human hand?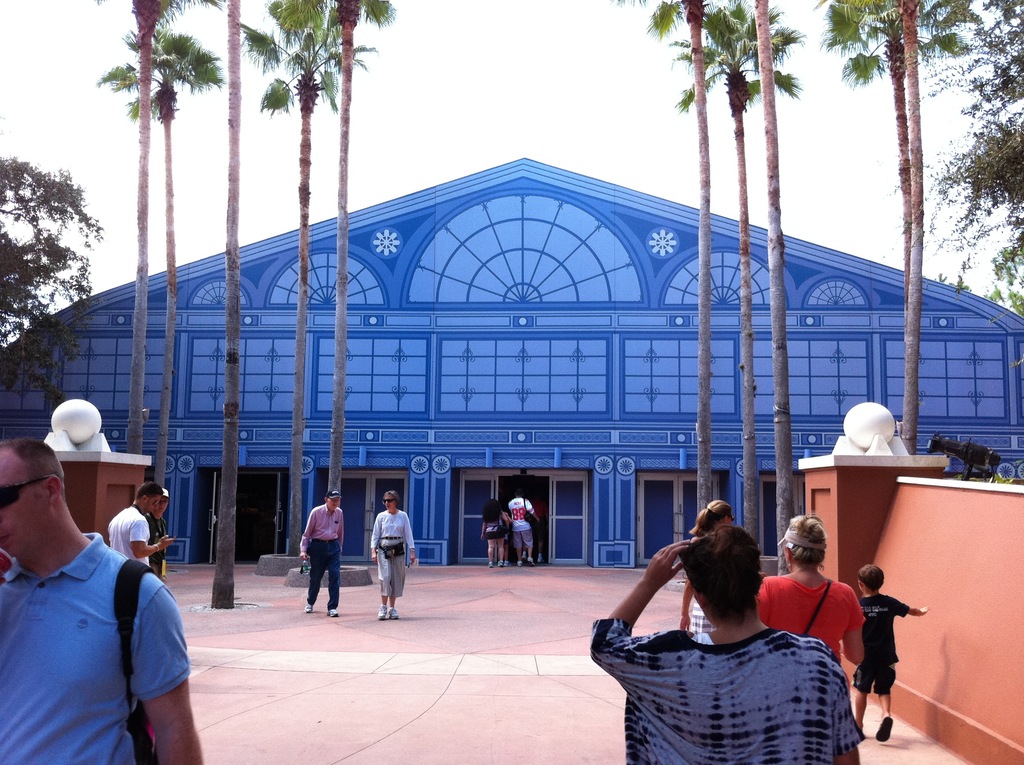
[left=678, top=613, right=693, bottom=632]
